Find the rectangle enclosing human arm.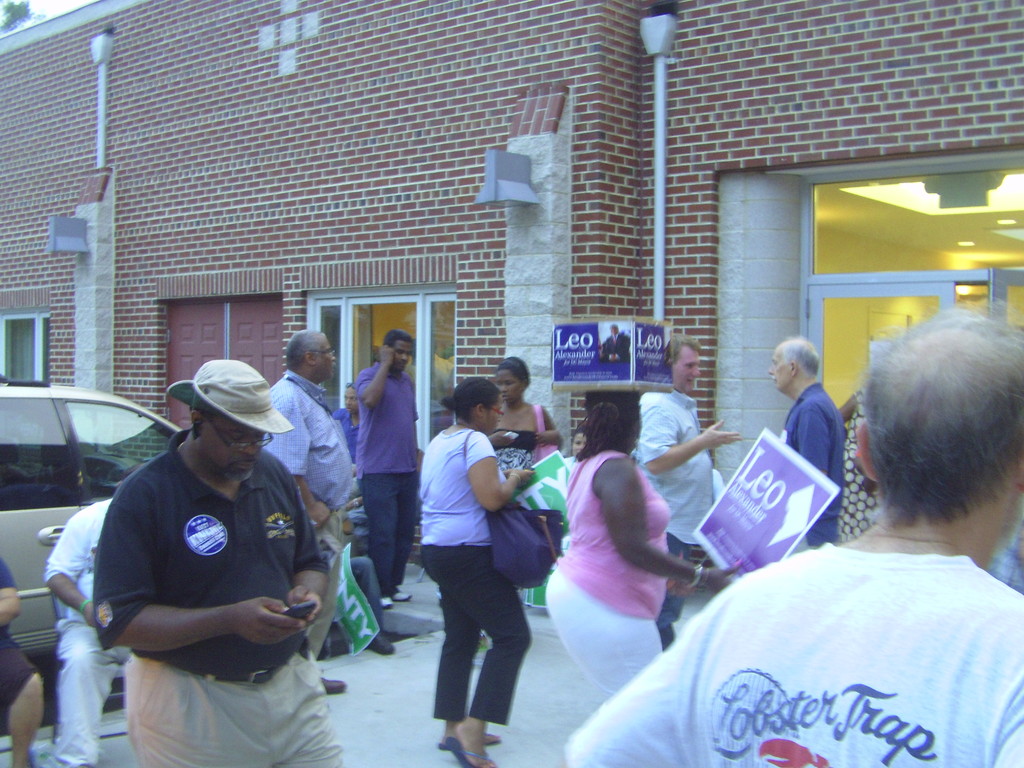
bbox=(485, 430, 510, 447).
